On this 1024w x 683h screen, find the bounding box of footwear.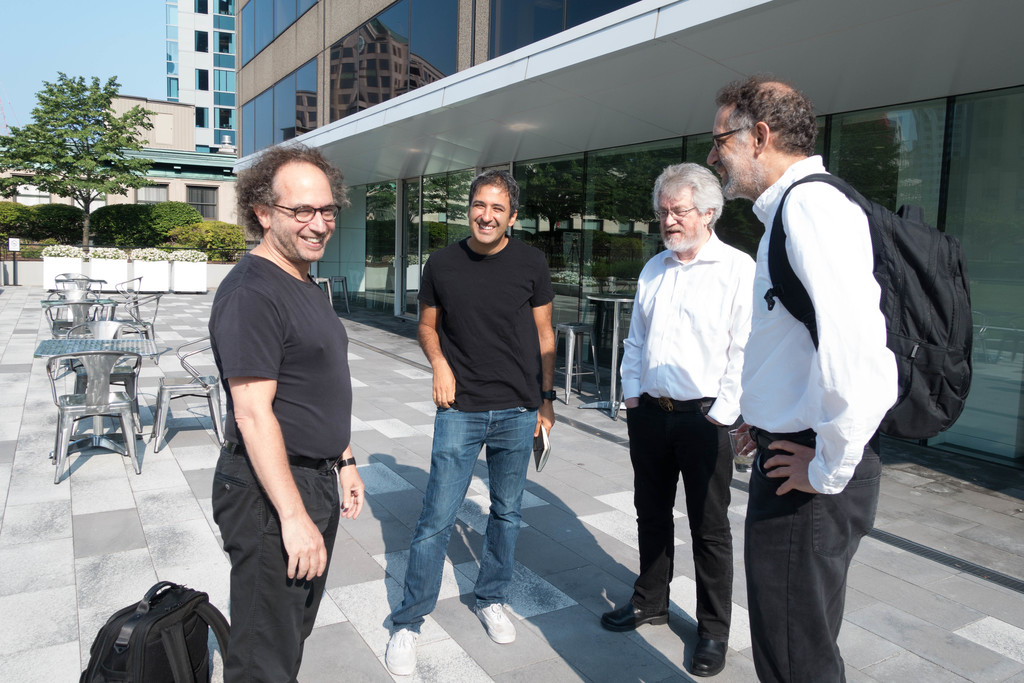
Bounding box: <bbox>686, 632, 731, 675</bbox>.
